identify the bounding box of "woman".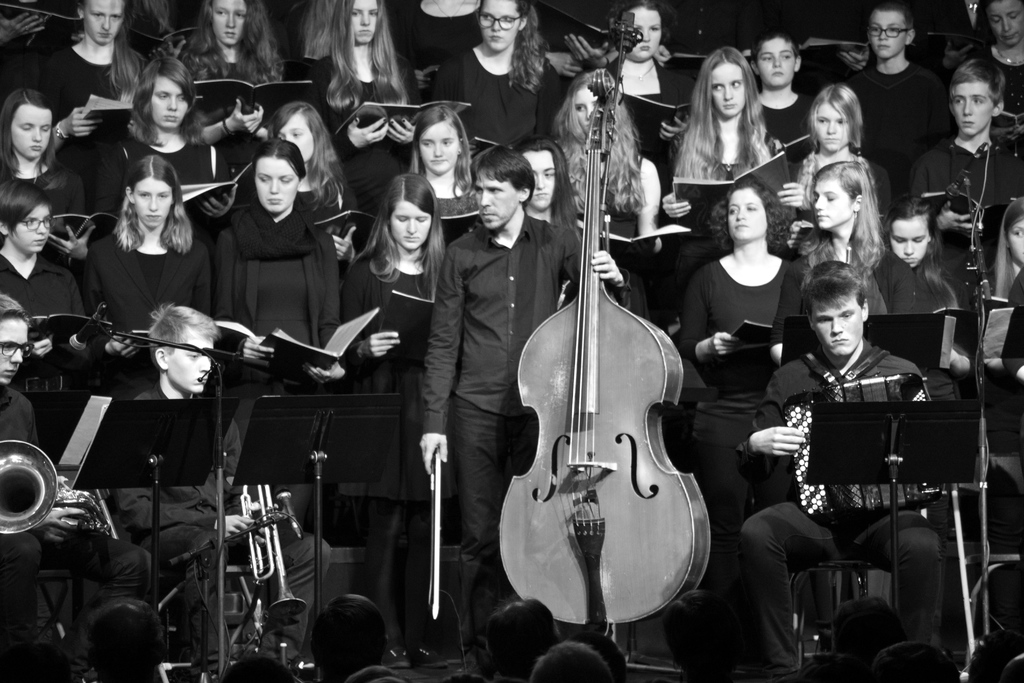
601/0/698/145.
